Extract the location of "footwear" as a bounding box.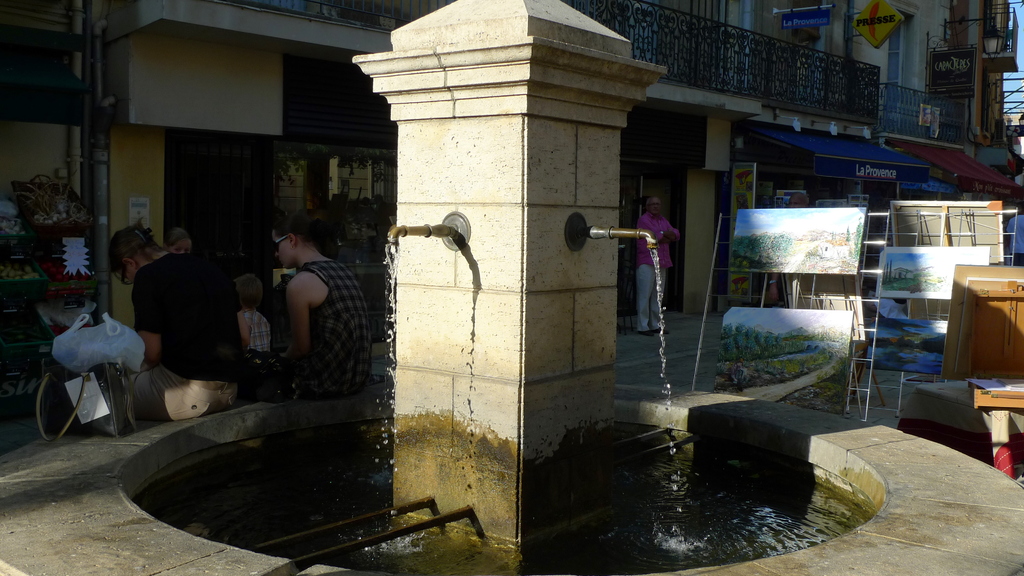
{"x1": 650, "y1": 324, "x2": 673, "y2": 337}.
